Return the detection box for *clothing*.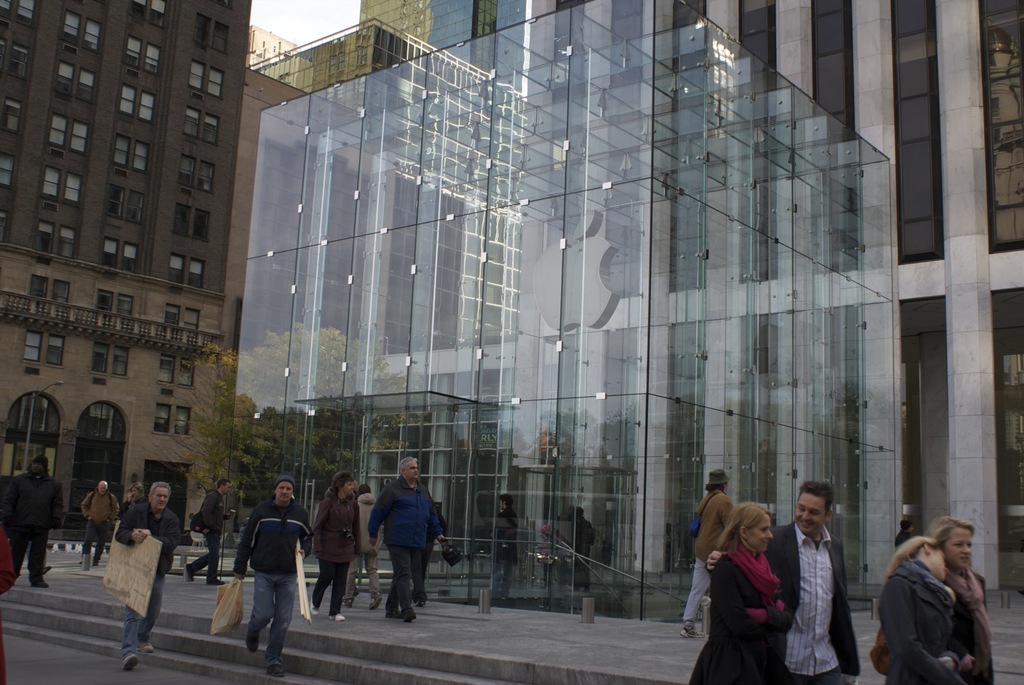
(349,498,385,597).
